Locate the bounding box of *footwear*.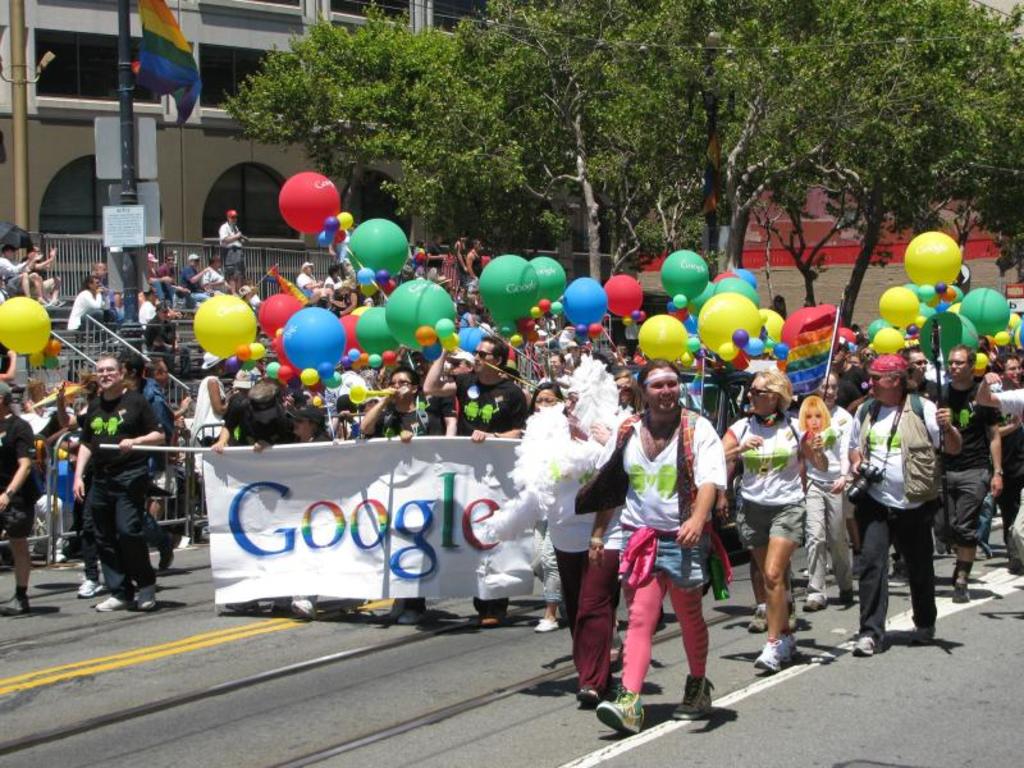
Bounding box: [left=669, top=680, right=718, bottom=724].
